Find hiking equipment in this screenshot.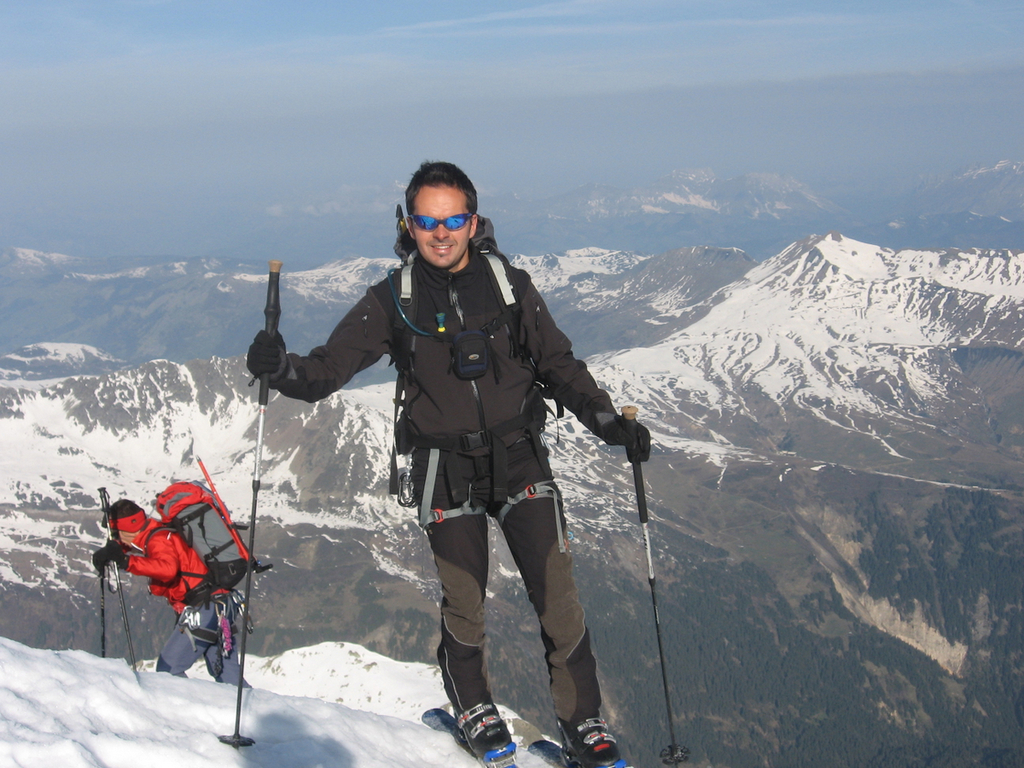
The bounding box for hiking equipment is left=192, top=453, right=280, bottom=574.
